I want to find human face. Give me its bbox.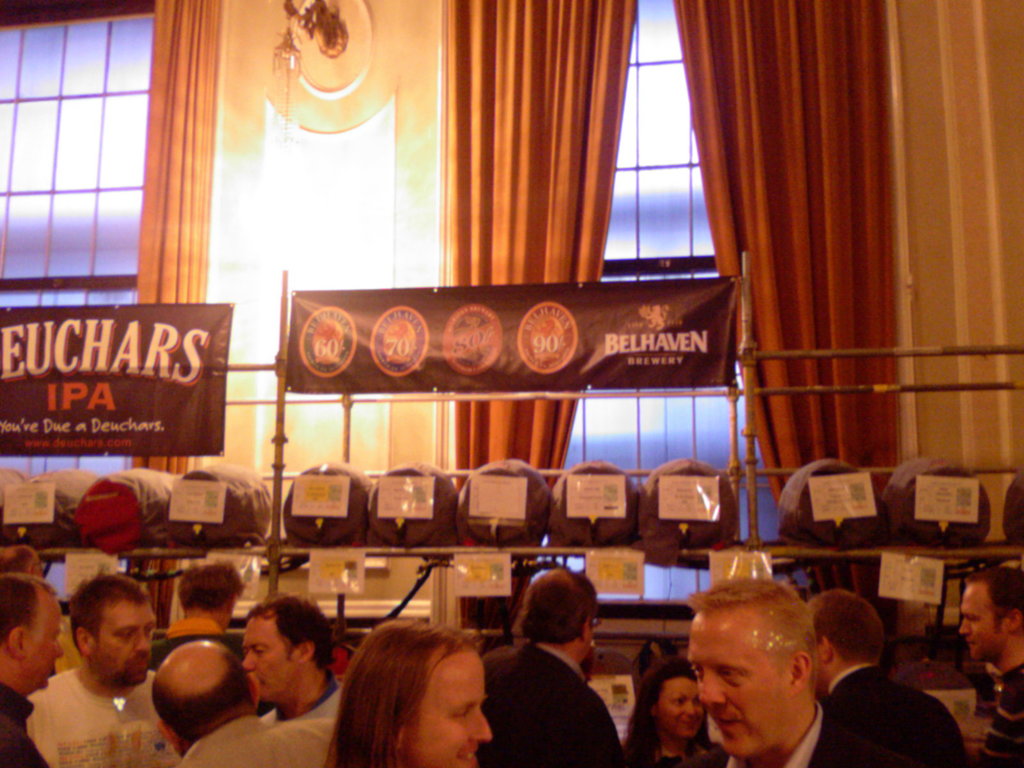
bbox=(416, 651, 490, 767).
